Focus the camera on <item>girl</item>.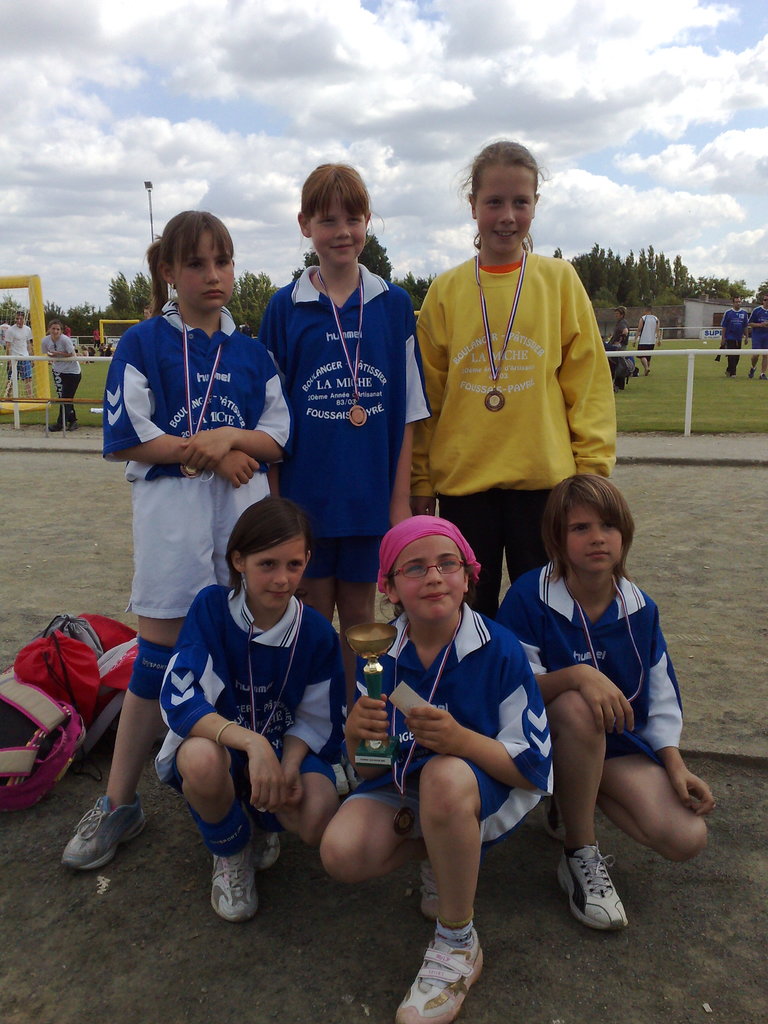
Focus region: 410,138,620,614.
